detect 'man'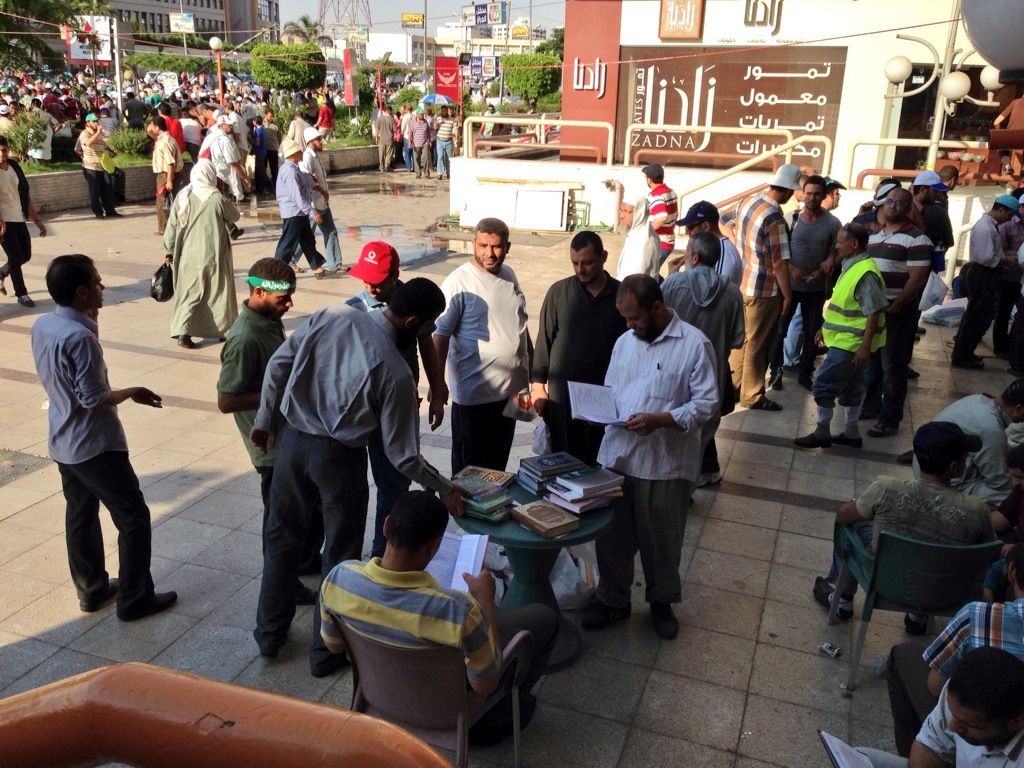
pyautogui.locateOnScreen(28, 248, 163, 638)
